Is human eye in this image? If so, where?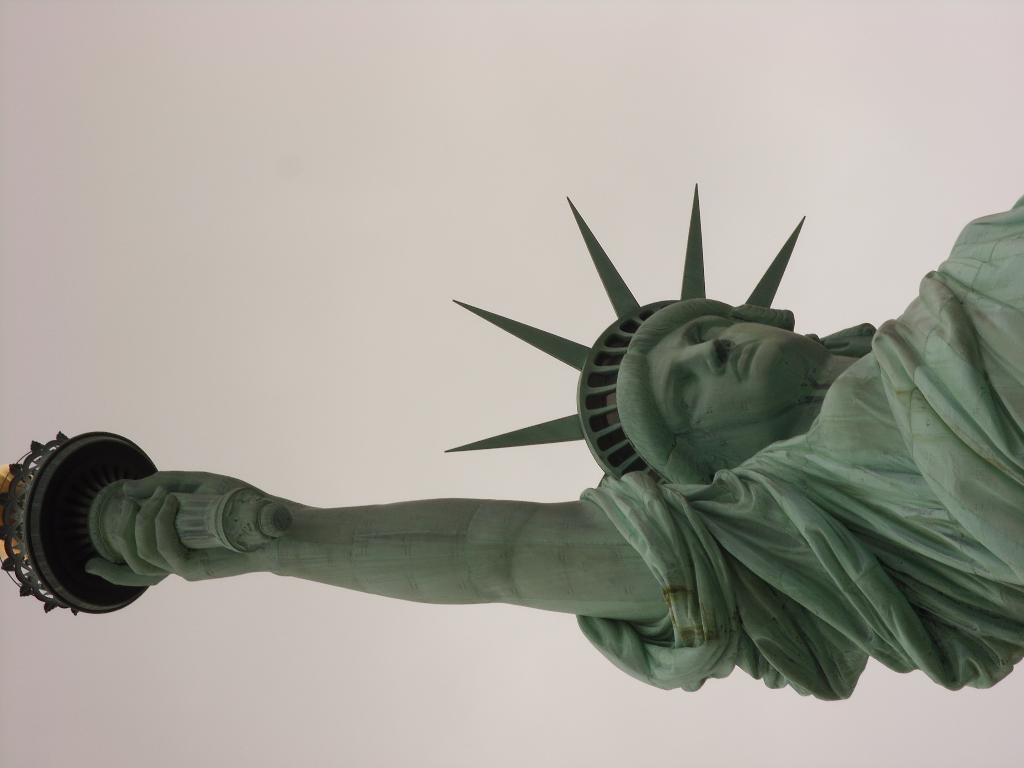
Yes, at (left=673, top=369, right=698, bottom=419).
